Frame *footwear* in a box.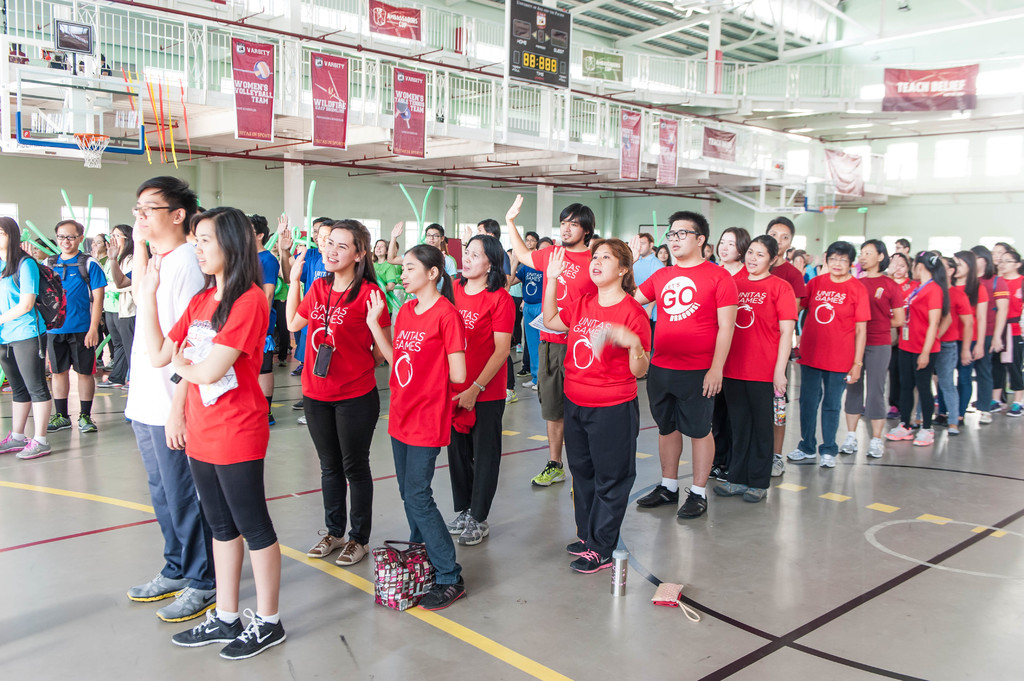
93:359:104:368.
